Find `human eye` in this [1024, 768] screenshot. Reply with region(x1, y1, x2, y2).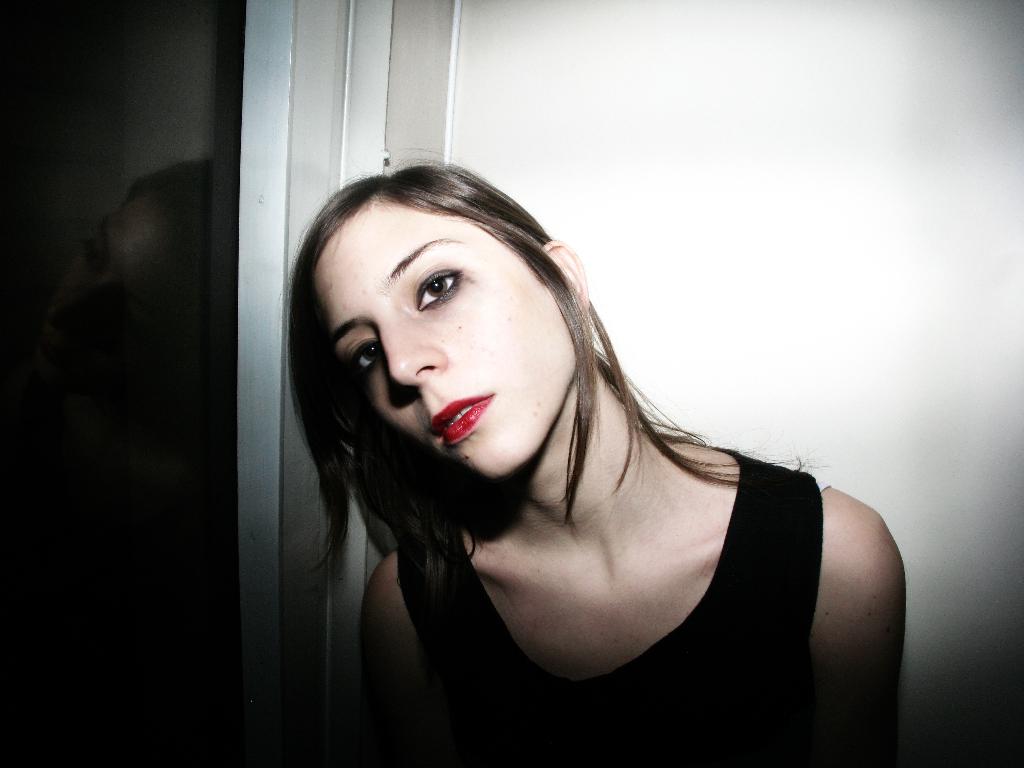
region(346, 331, 381, 372).
